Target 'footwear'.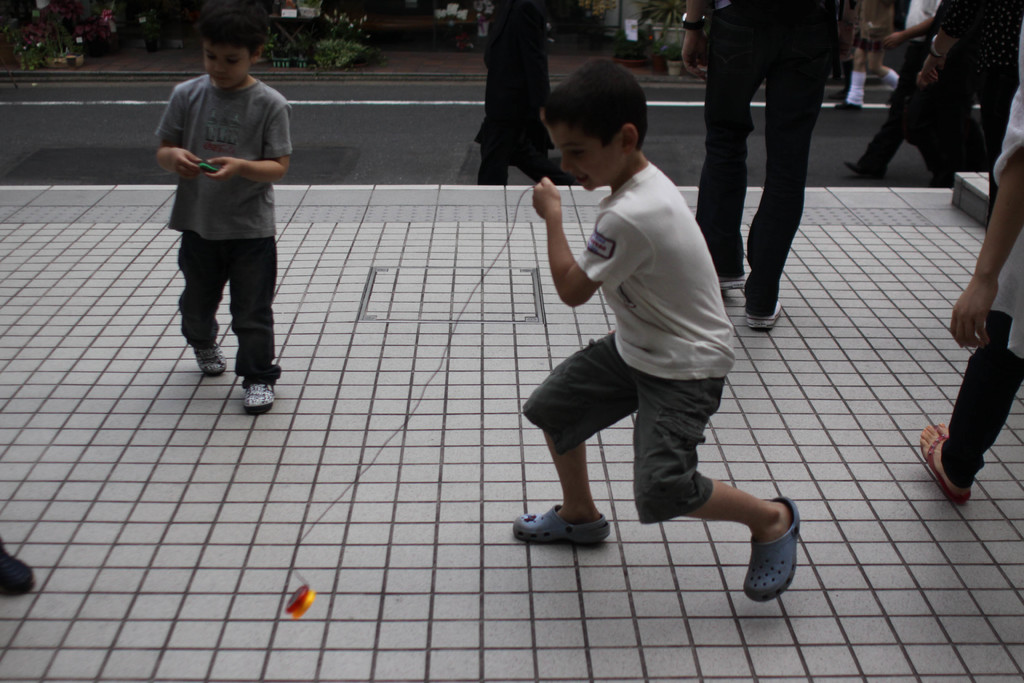
Target region: (920, 418, 974, 506).
